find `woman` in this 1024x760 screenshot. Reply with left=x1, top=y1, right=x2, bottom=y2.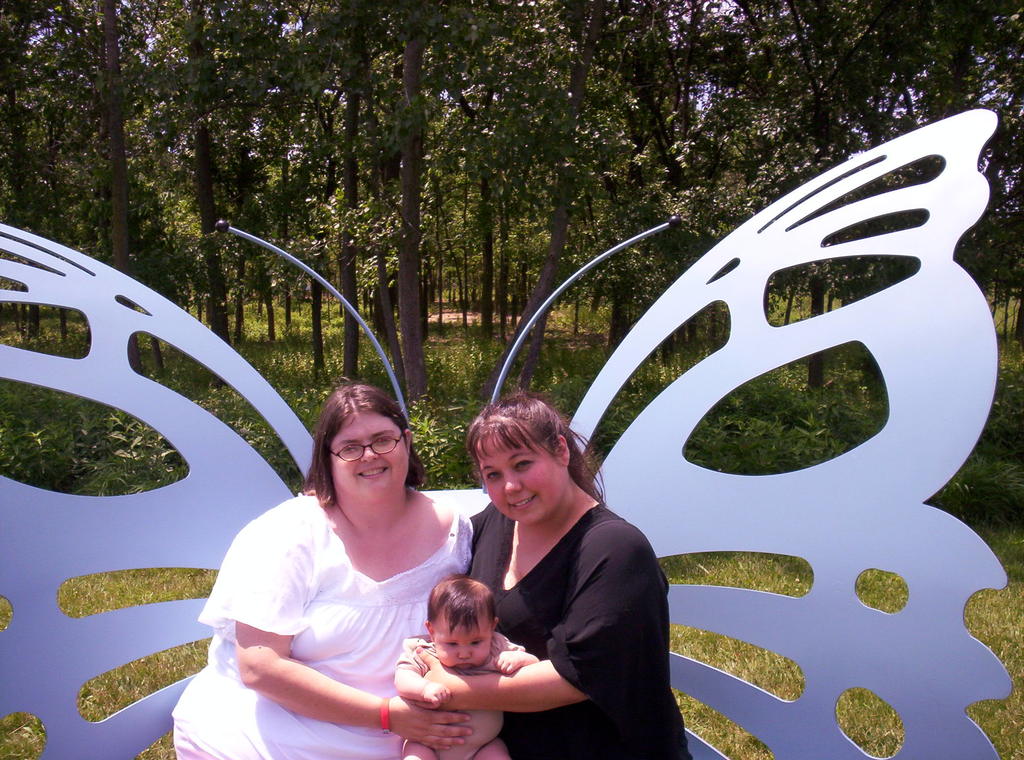
left=214, top=391, right=487, bottom=759.
